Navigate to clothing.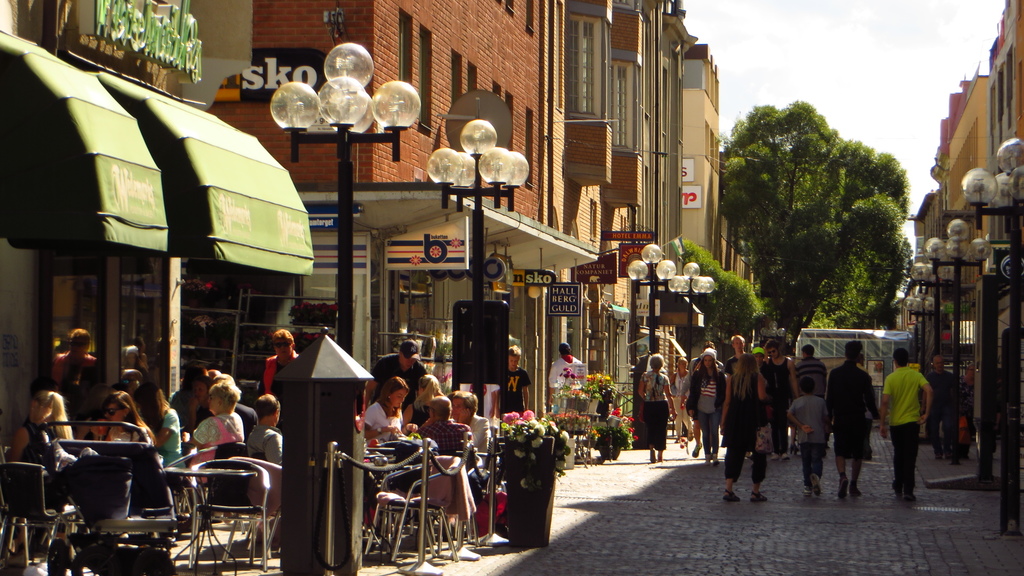
Navigation target: [540, 351, 591, 399].
